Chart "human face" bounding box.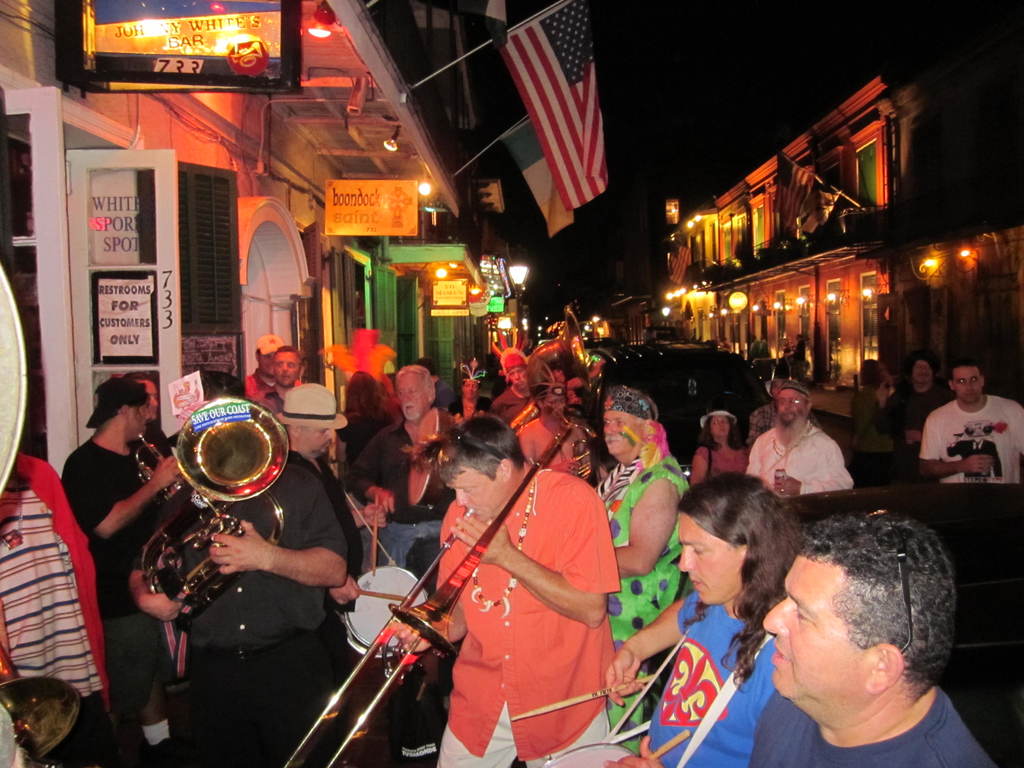
Charted: bbox(446, 472, 504, 516).
